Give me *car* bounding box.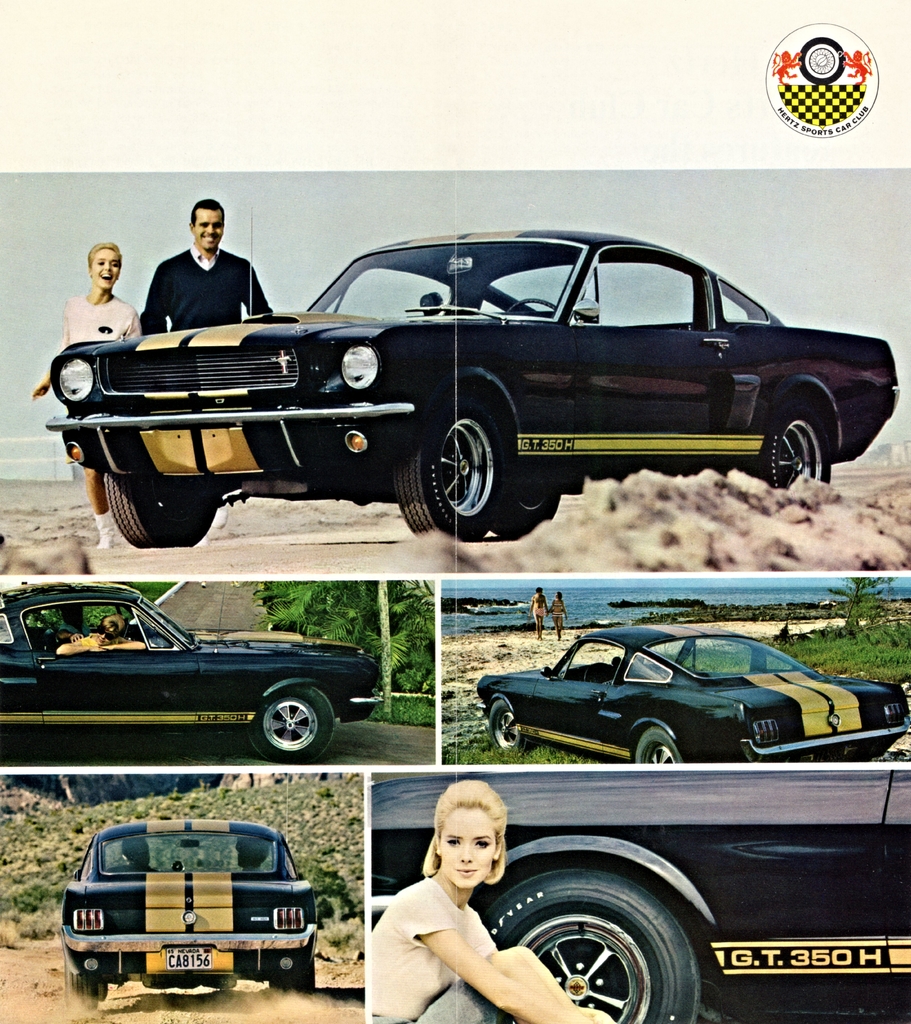
x1=375 y1=776 x2=910 y2=1023.
